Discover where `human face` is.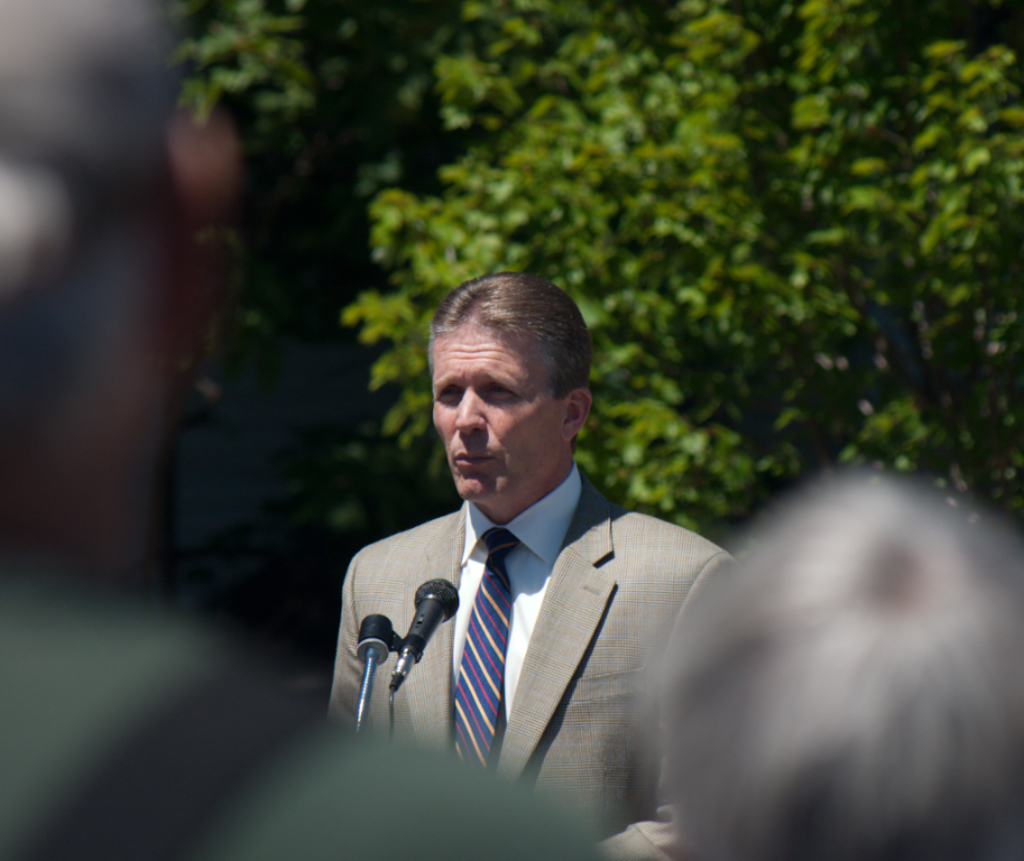
Discovered at [left=431, top=323, right=568, bottom=508].
